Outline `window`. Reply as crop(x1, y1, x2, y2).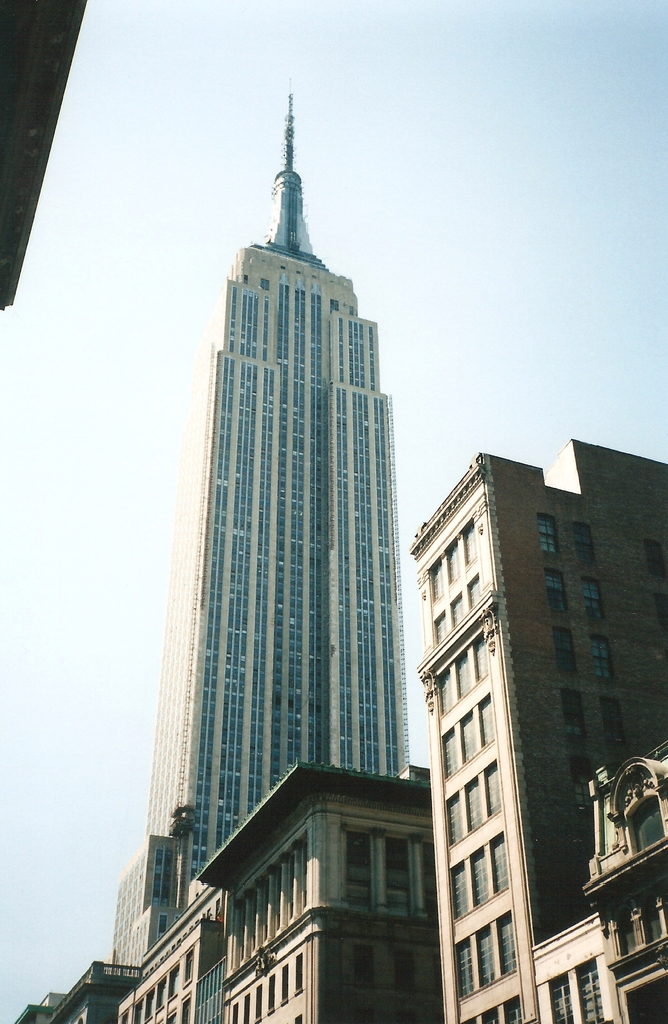
crop(571, 756, 591, 814).
